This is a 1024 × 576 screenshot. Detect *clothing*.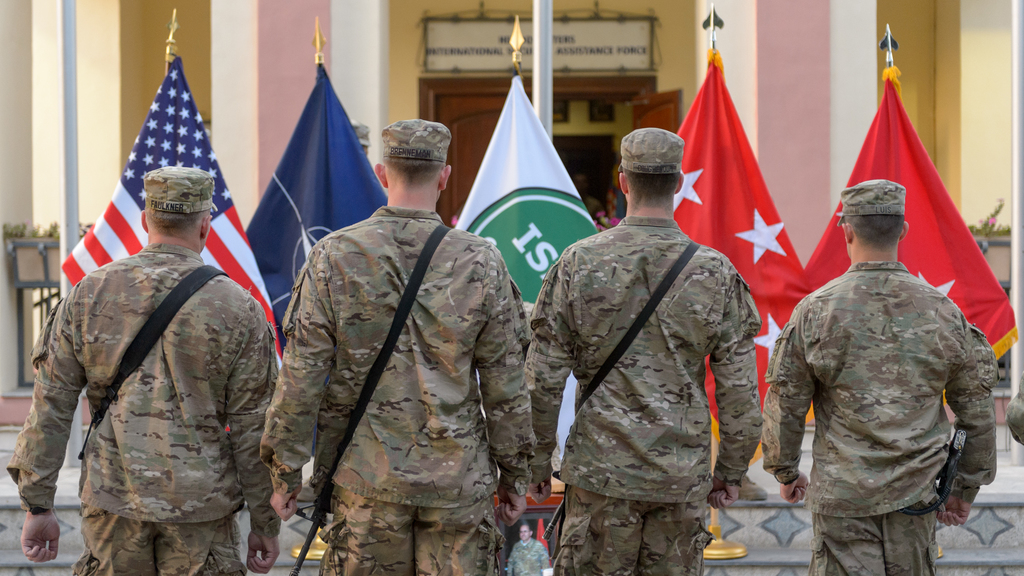
[525, 218, 764, 502].
